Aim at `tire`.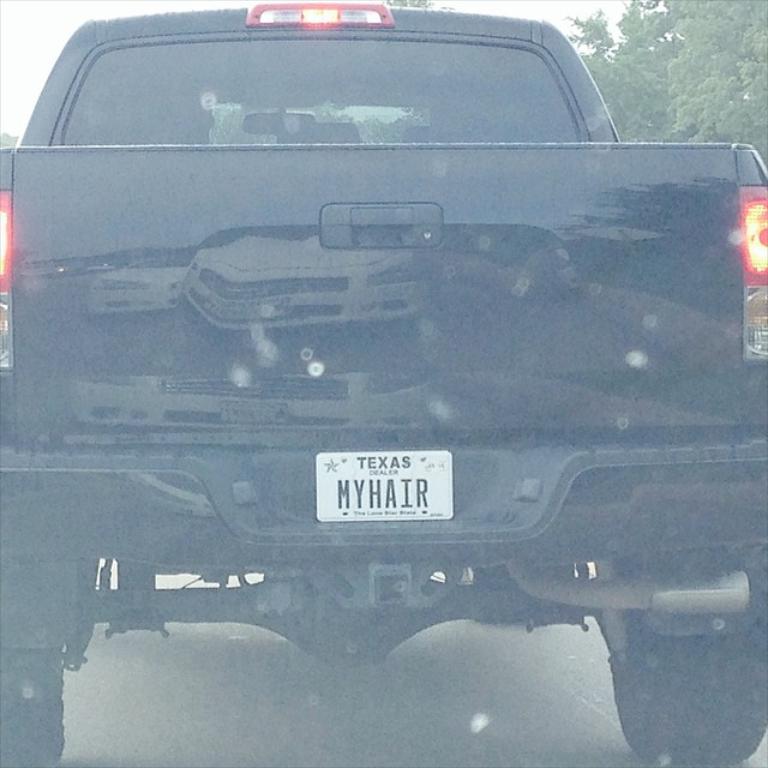
Aimed at (x1=0, y1=650, x2=71, y2=767).
